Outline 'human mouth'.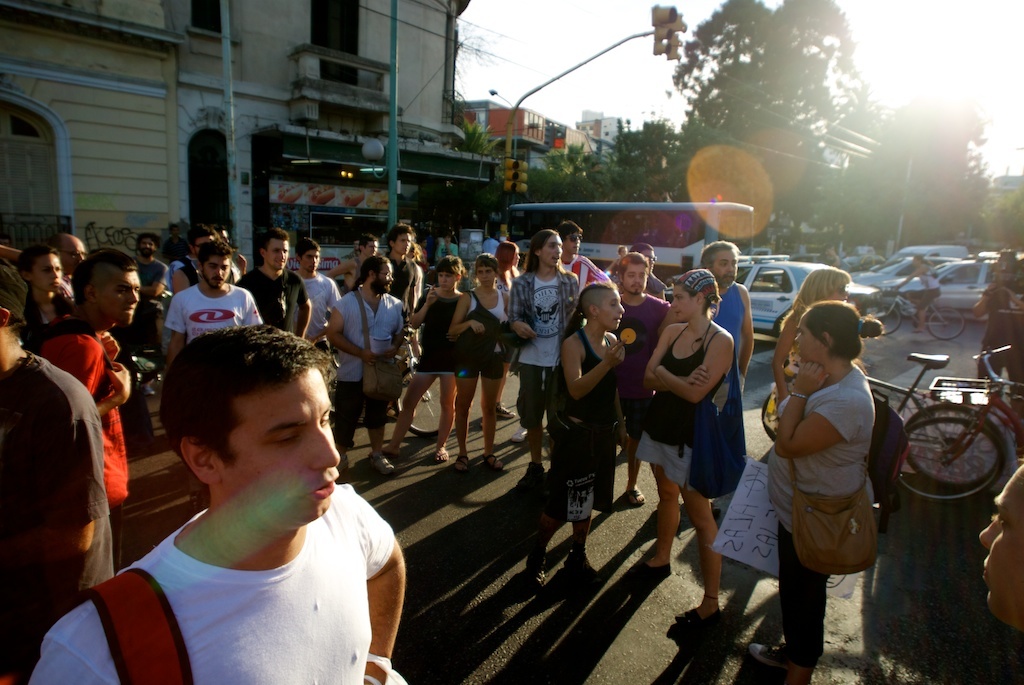
Outline: 298,477,340,504.
